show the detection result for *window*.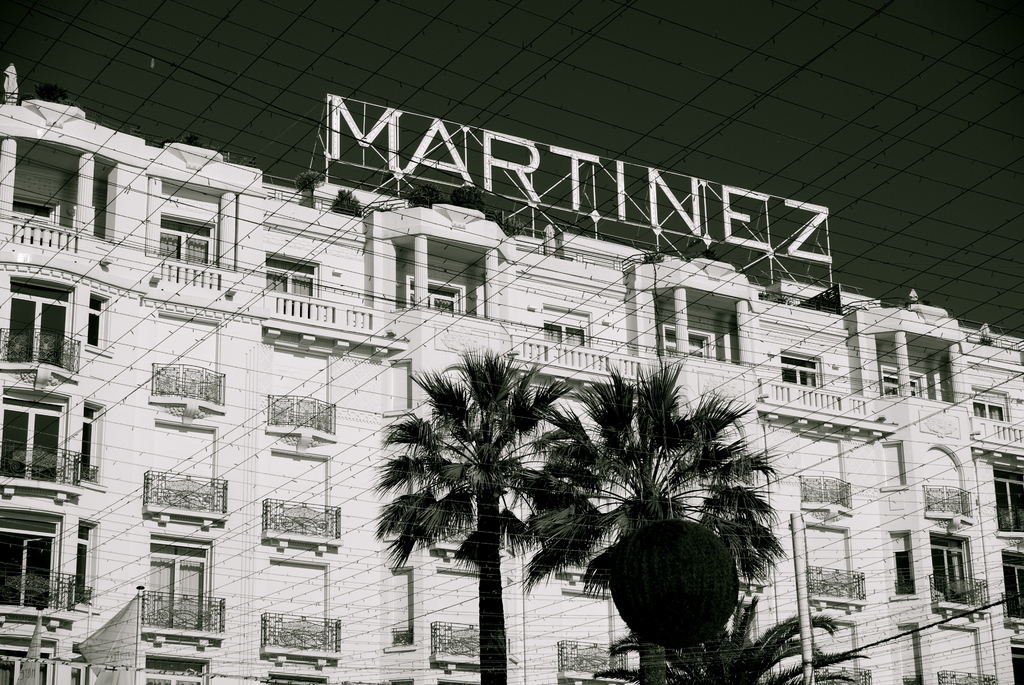
locate(879, 367, 922, 398).
